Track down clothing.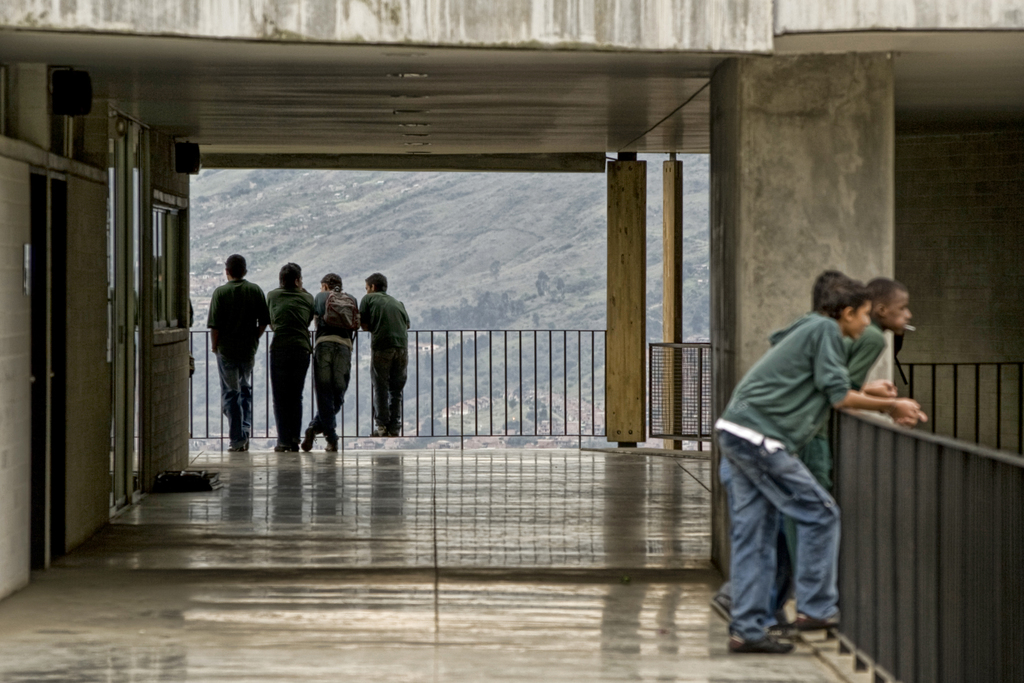
Tracked to (x1=307, y1=284, x2=362, y2=453).
